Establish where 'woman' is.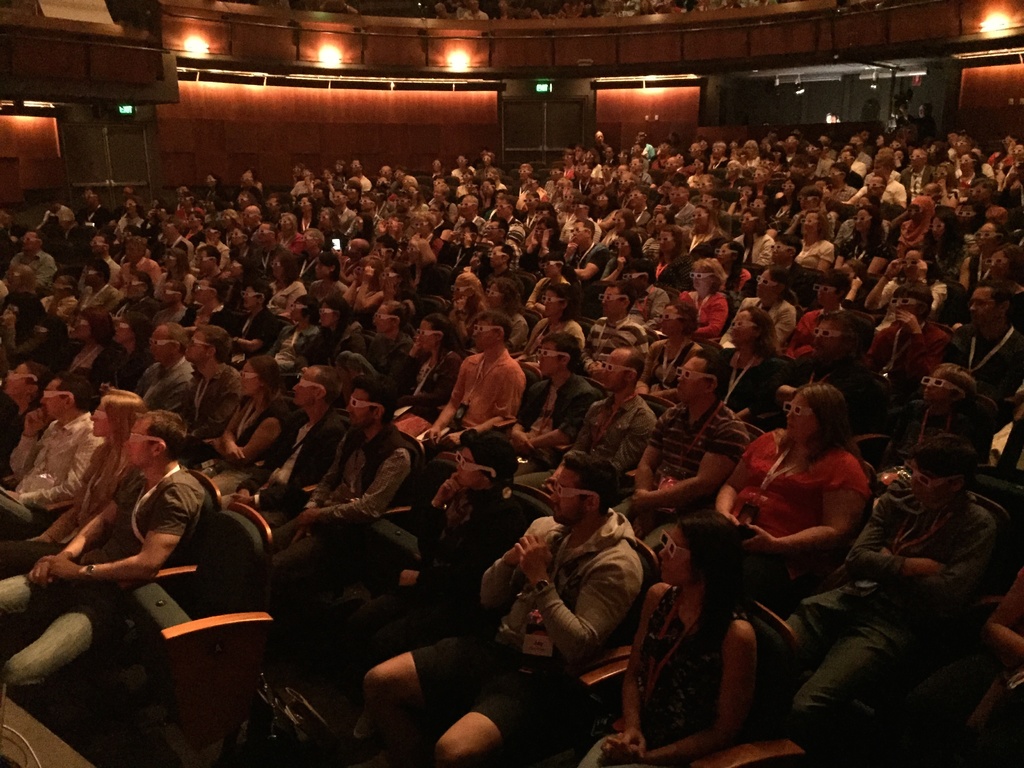
Established at {"x1": 156, "y1": 245, "x2": 194, "y2": 311}.
